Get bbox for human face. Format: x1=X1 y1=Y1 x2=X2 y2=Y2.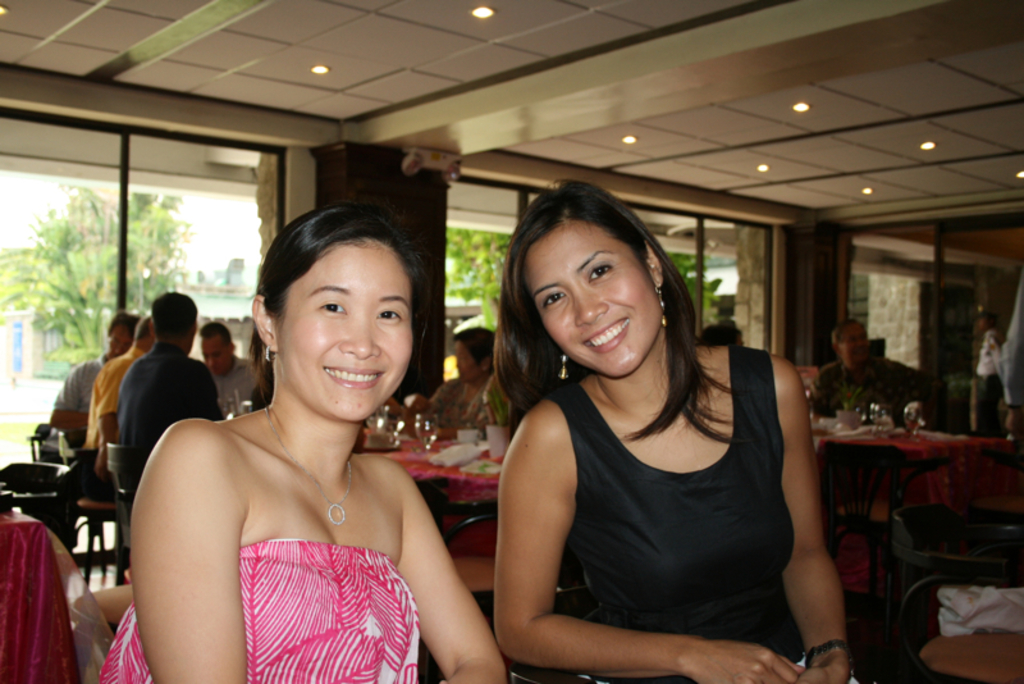
x1=274 y1=240 x2=415 y2=416.
